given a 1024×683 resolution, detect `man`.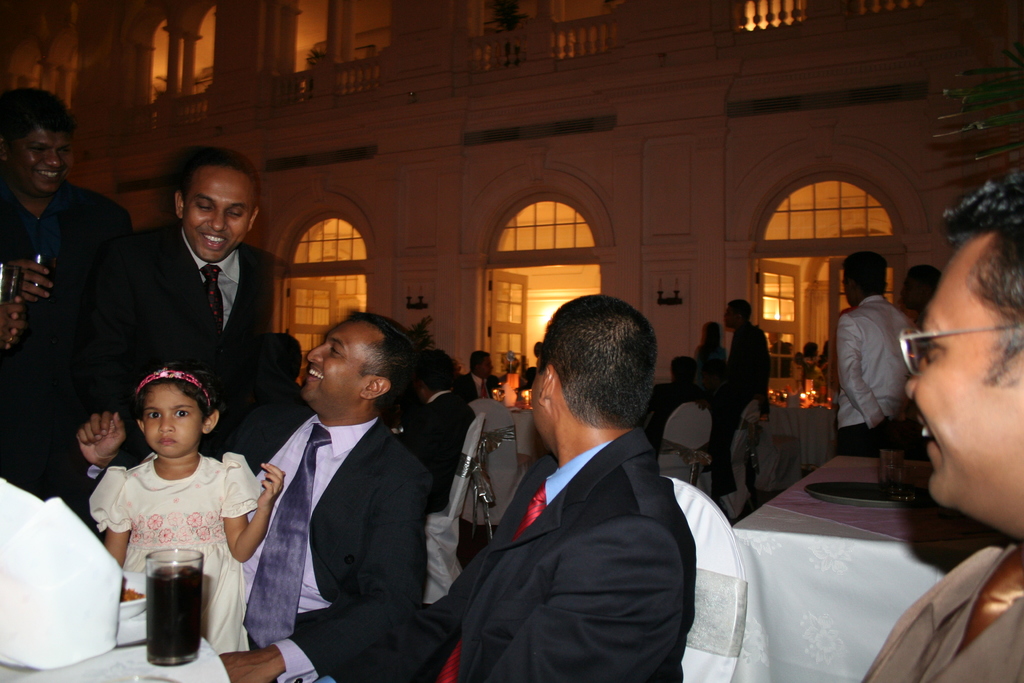
[217, 294, 698, 682].
